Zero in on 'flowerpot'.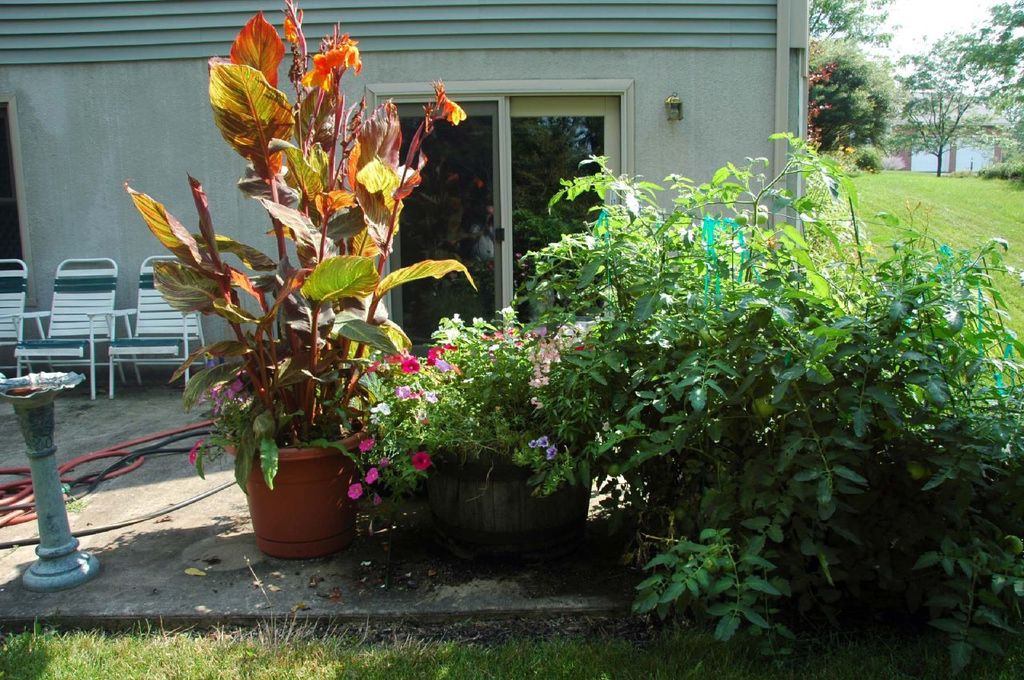
Zeroed in: bbox(416, 459, 590, 551).
